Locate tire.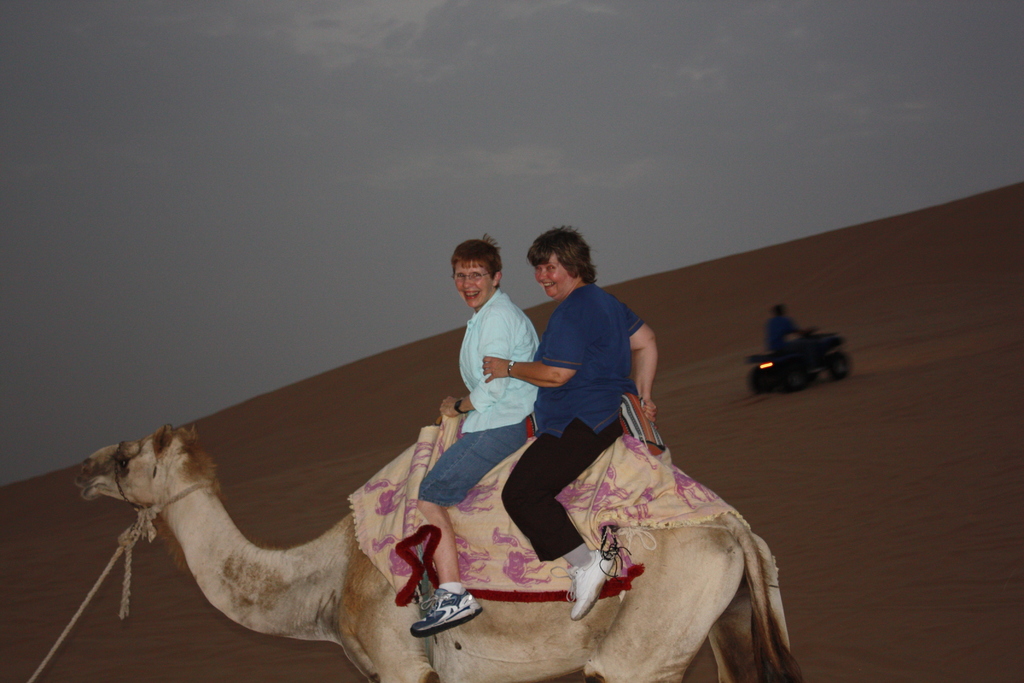
Bounding box: 824, 350, 854, 375.
